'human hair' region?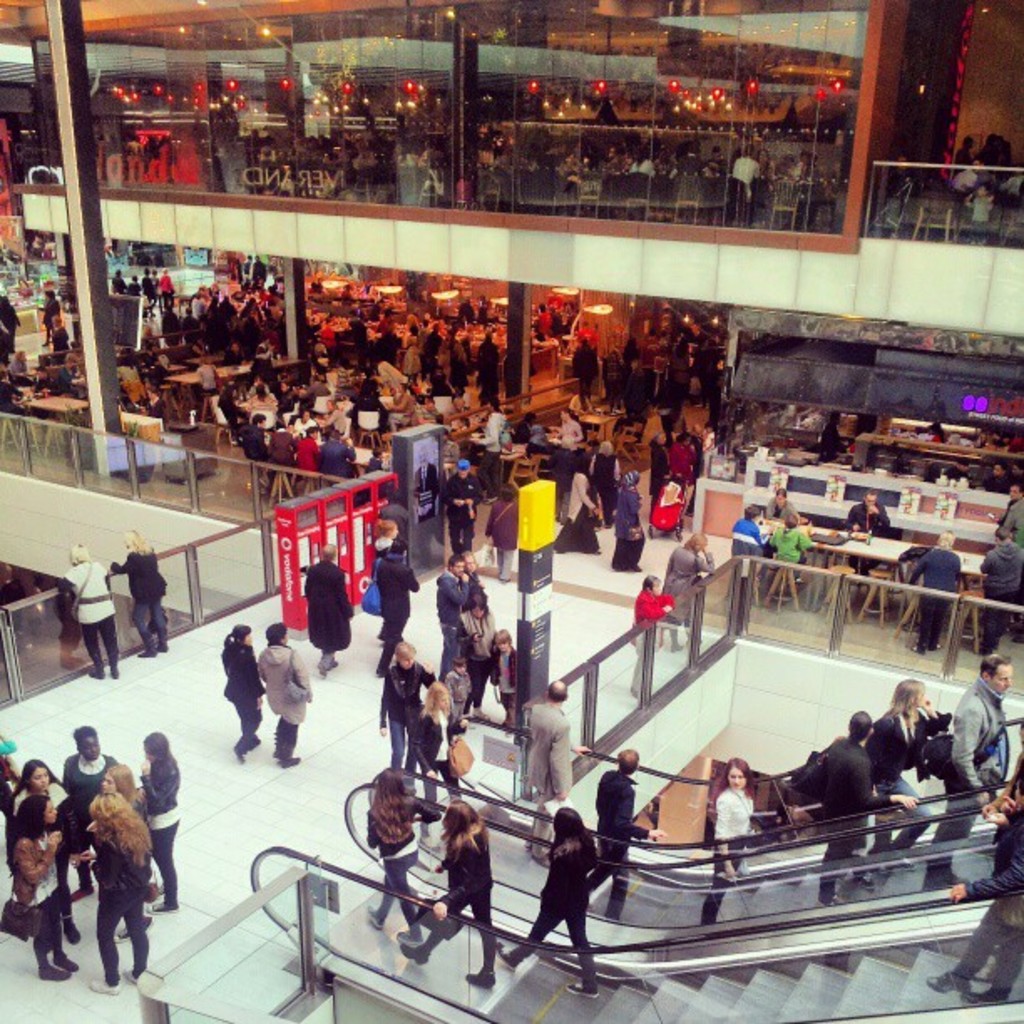
bbox(550, 808, 587, 860)
